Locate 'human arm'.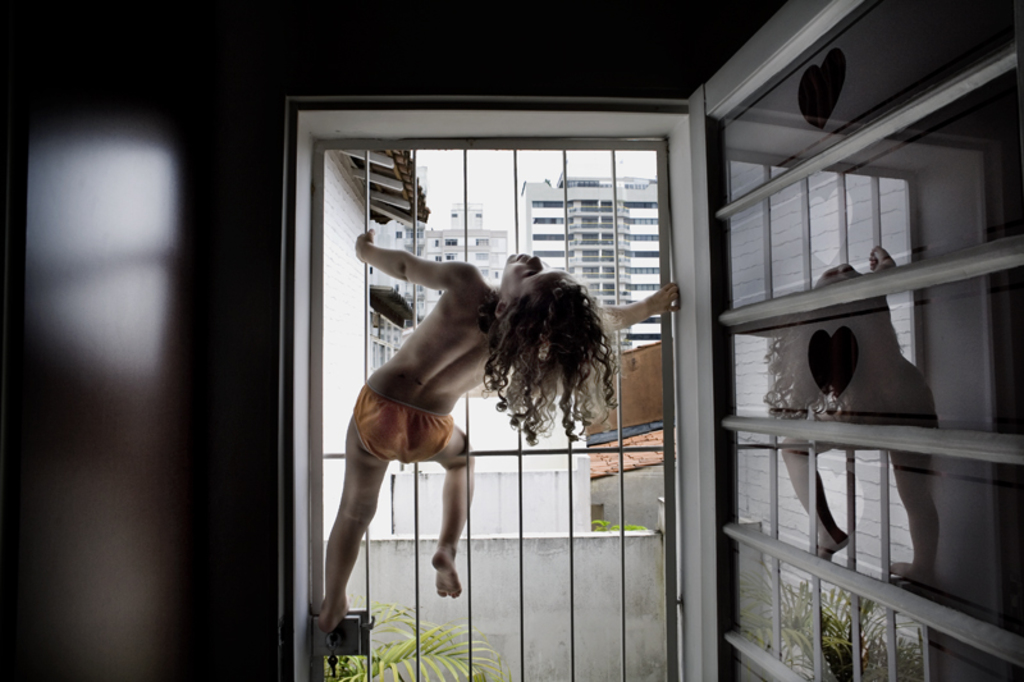
Bounding box: (x1=599, y1=283, x2=677, y2=331).
